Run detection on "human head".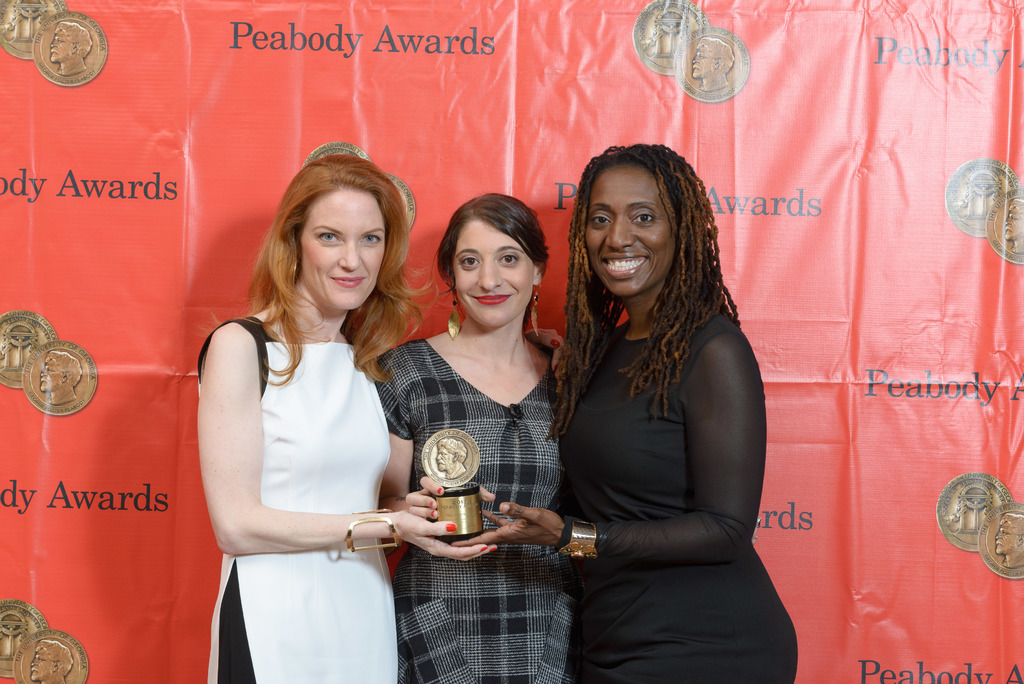
Result: (441,190,548,334).
